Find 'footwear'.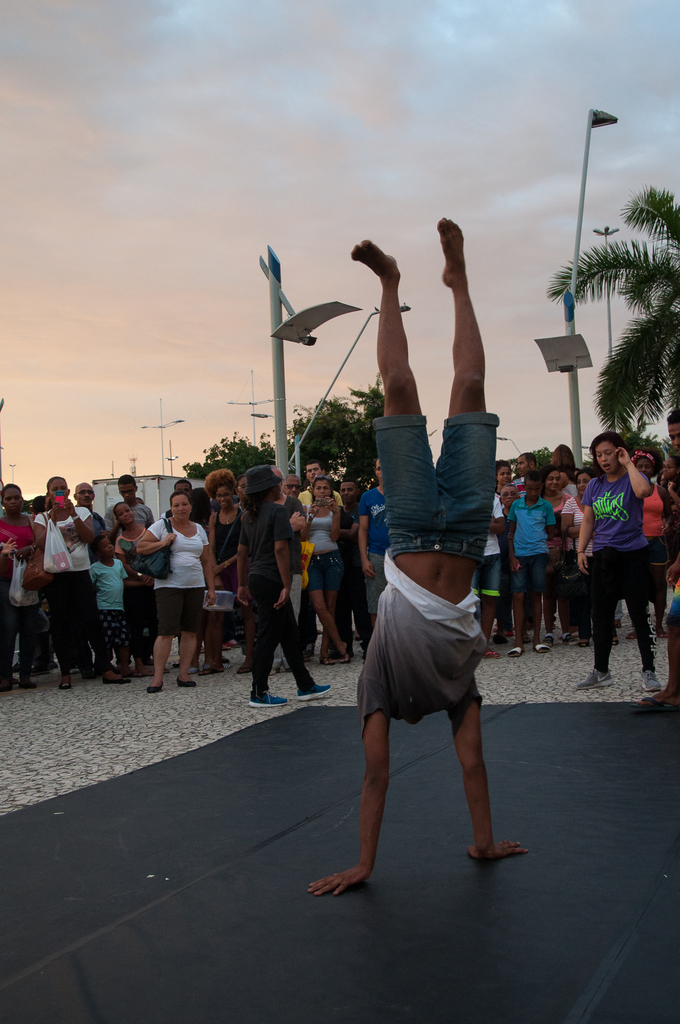
[left=302, top=653, right=314, bottom=660].
